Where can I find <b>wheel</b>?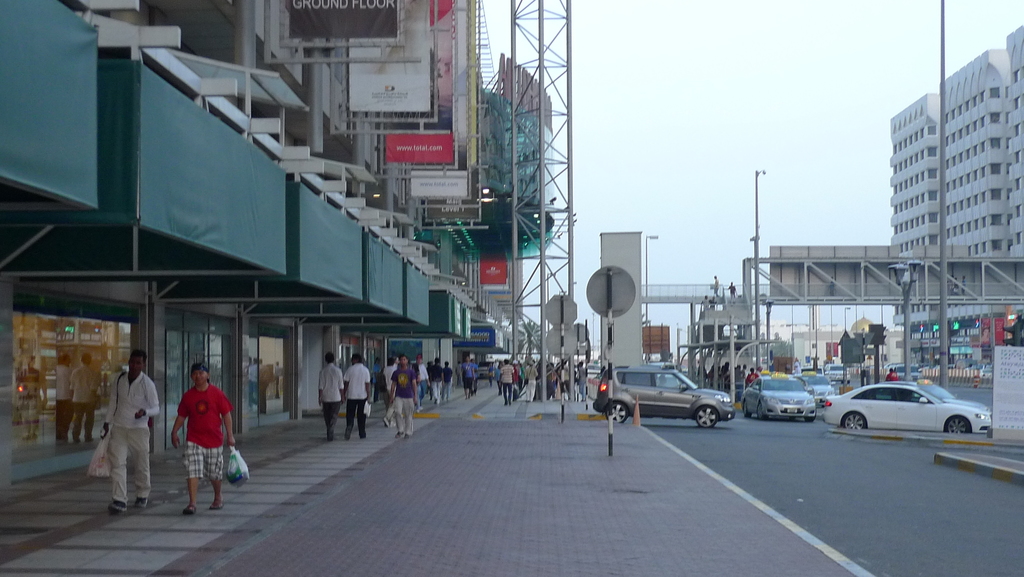
You can find it at [x1=842, y1=412, x2=867, y2=428].
